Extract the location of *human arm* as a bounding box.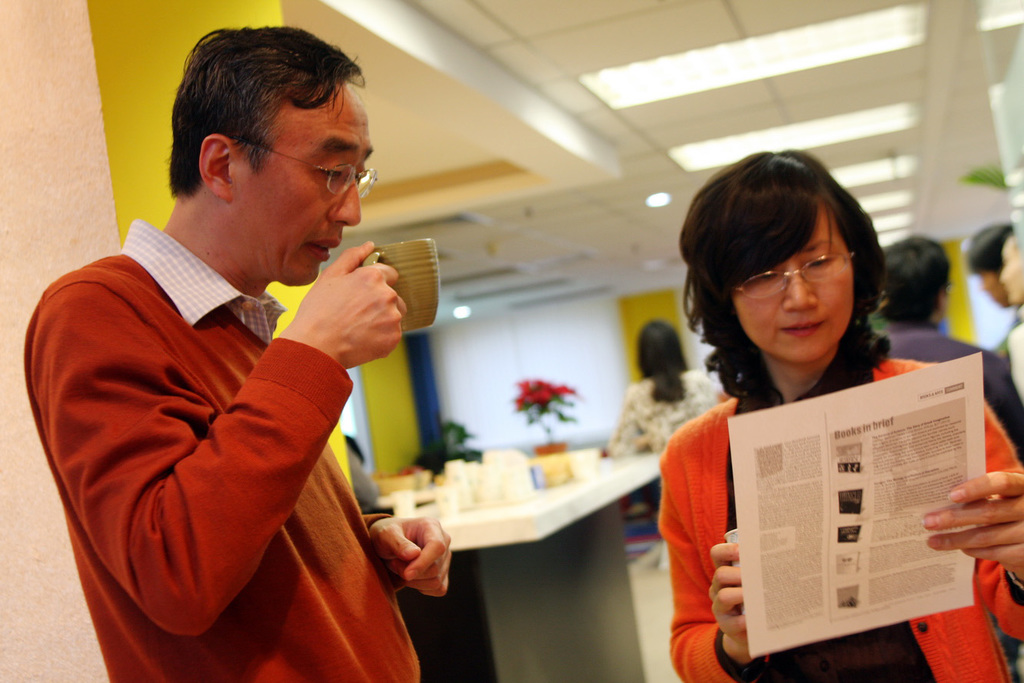
locate(920, 405, 1023, 641).
